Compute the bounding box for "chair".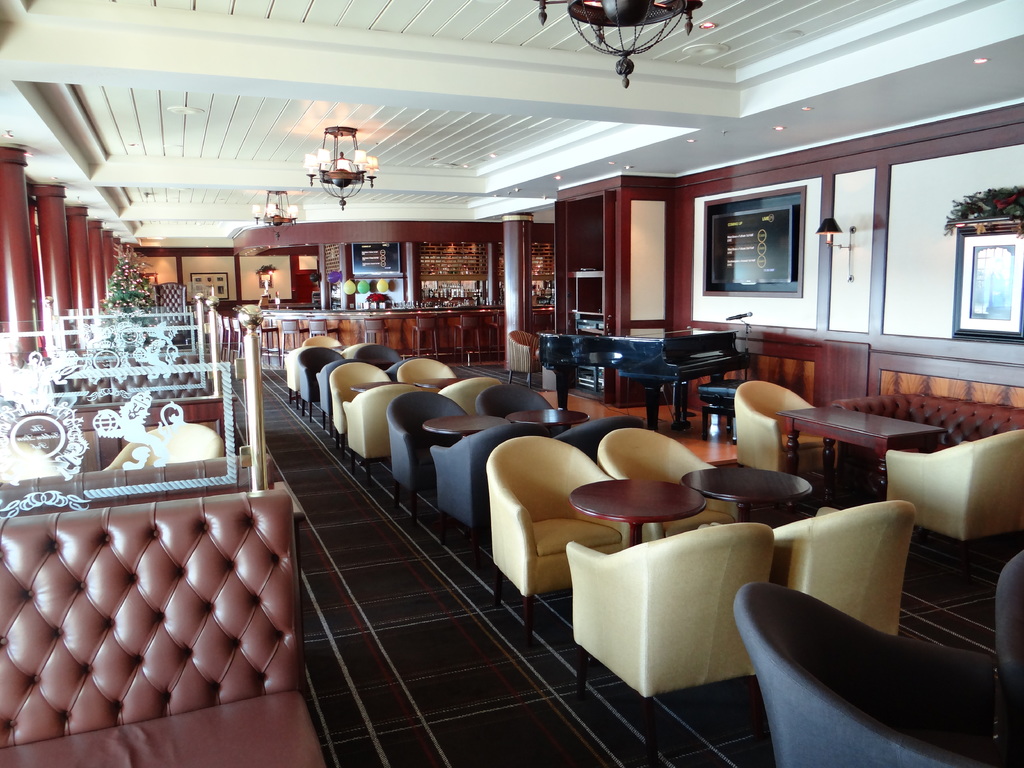
<region>397, 356, 454, 382</region>.
